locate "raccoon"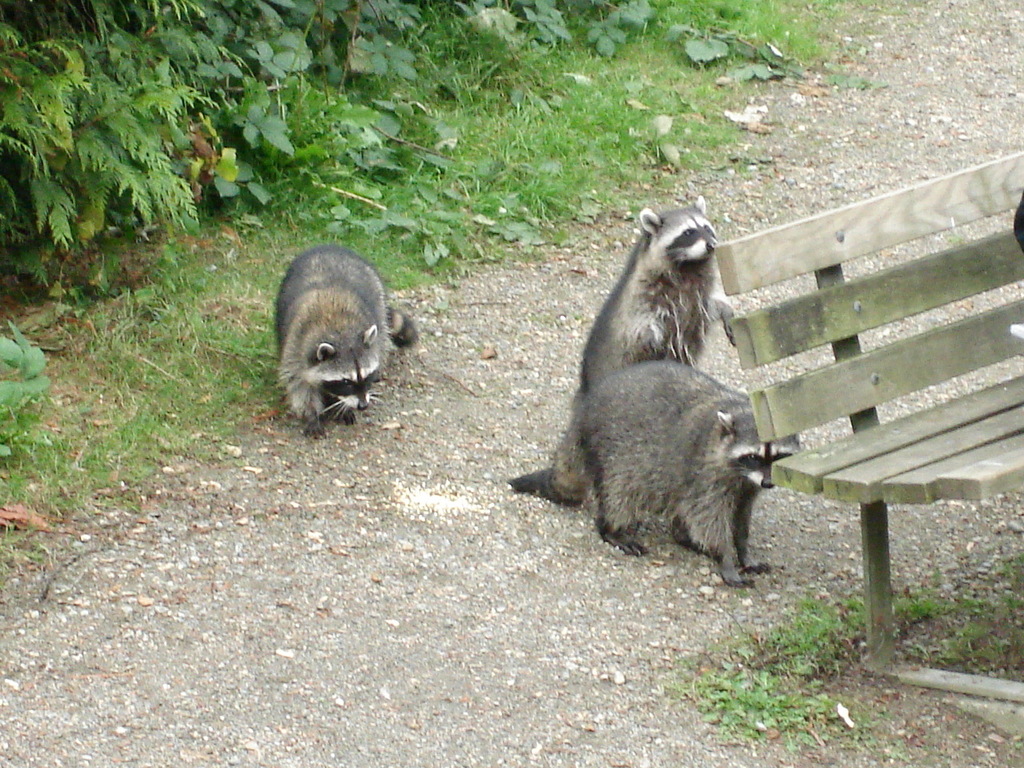
[left=275, top=246, right=419, bottom=436]
